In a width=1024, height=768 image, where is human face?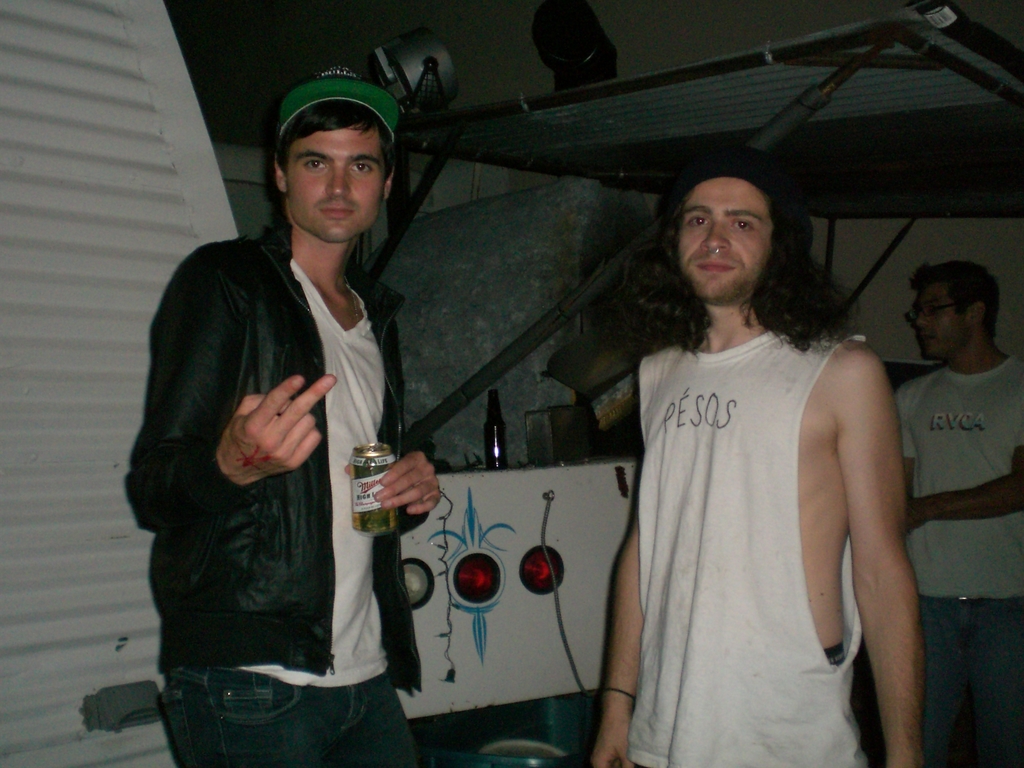
BBox(680, 177, 770, 299).
